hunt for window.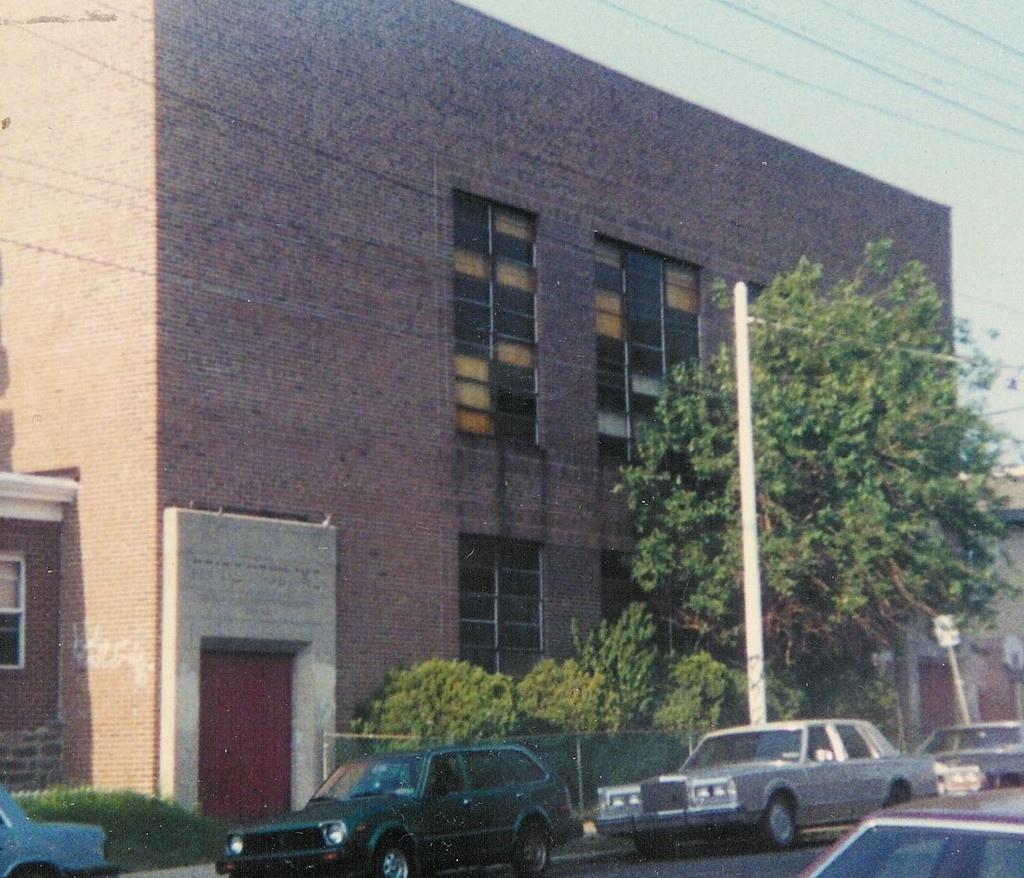
Hunted down at Rect(0, 544, 26, 674).
